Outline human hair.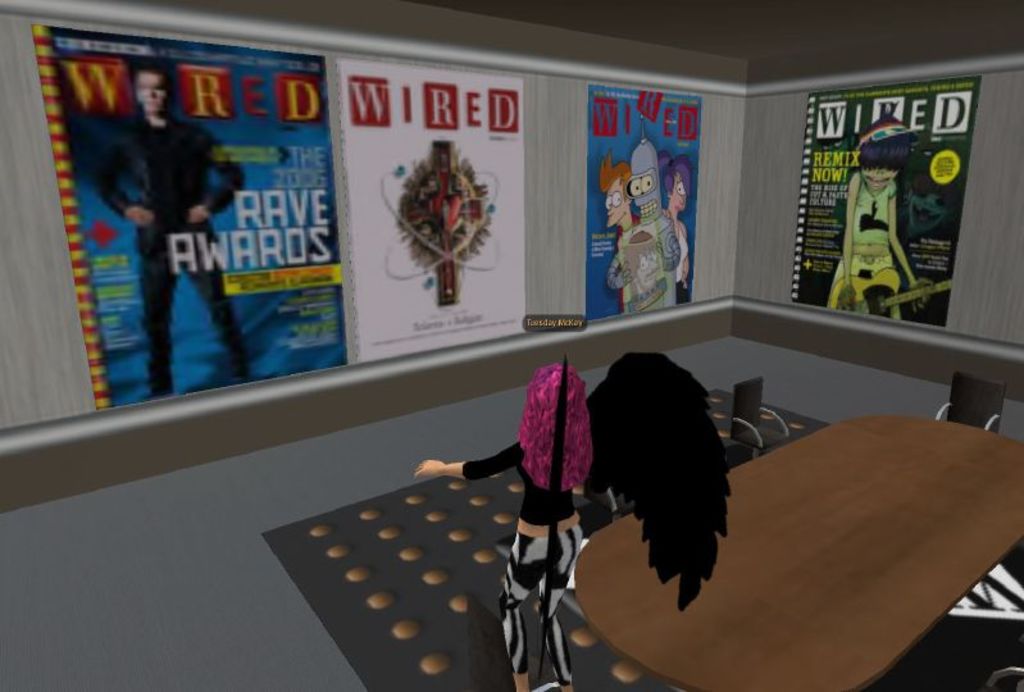
Outline: crop(129, 55, 182, 115).
